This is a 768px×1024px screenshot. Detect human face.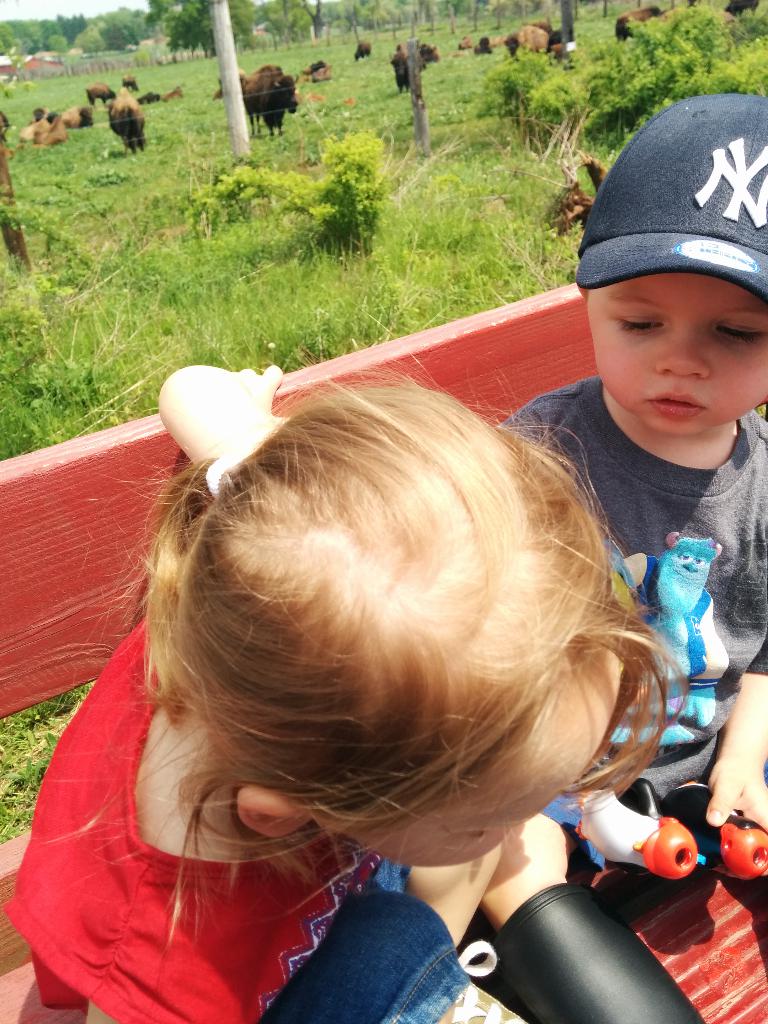
<region>588, 273, 767, 435</region>.
